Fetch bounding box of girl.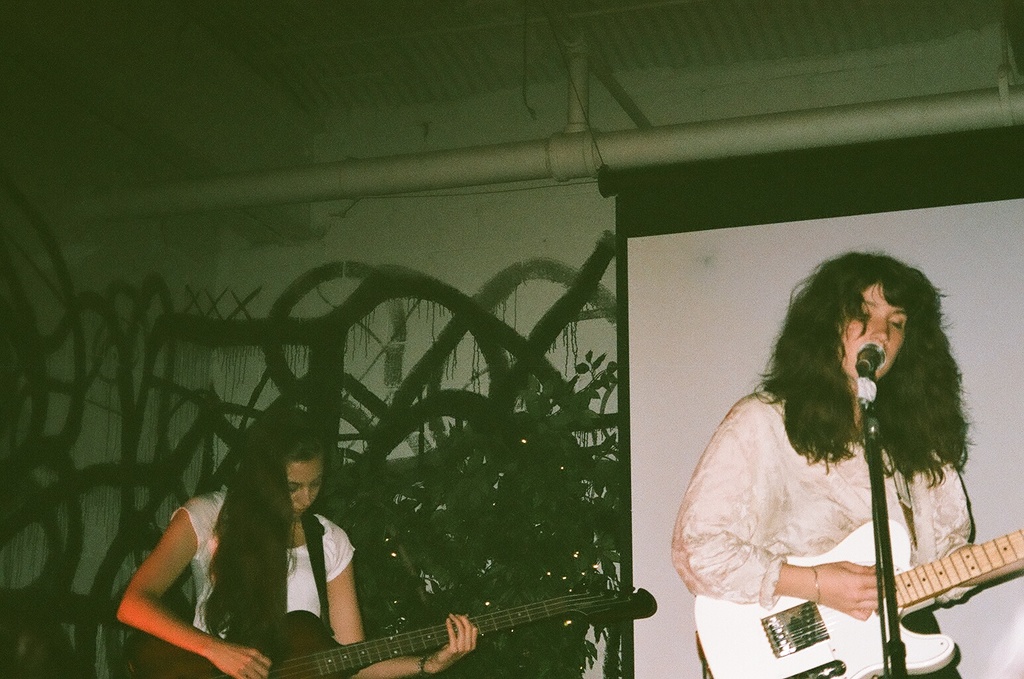
Bbox: 97:405:520:677.
